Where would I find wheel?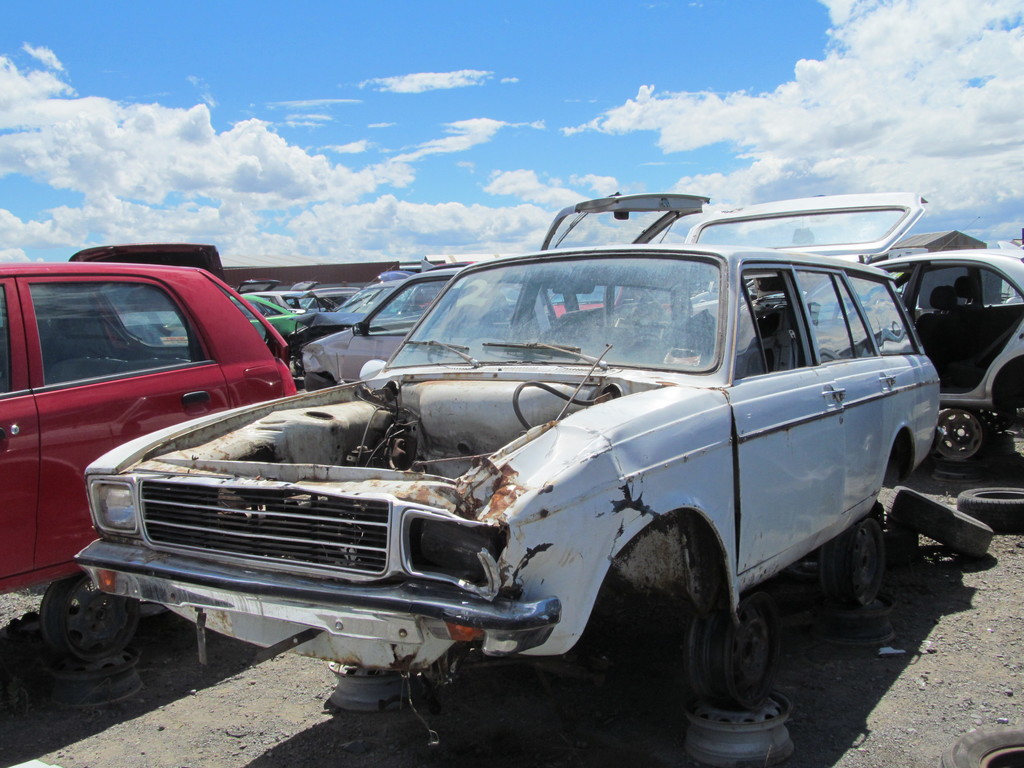
At 52,651,136,715.
